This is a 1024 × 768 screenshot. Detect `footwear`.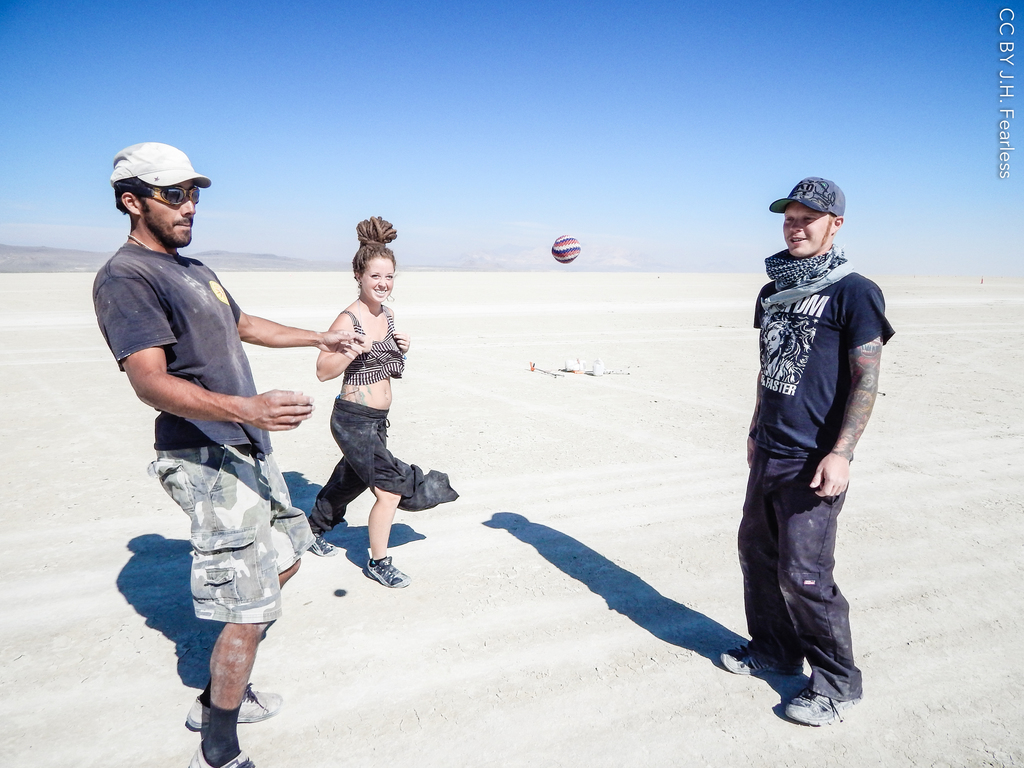
721,641,798,676.
